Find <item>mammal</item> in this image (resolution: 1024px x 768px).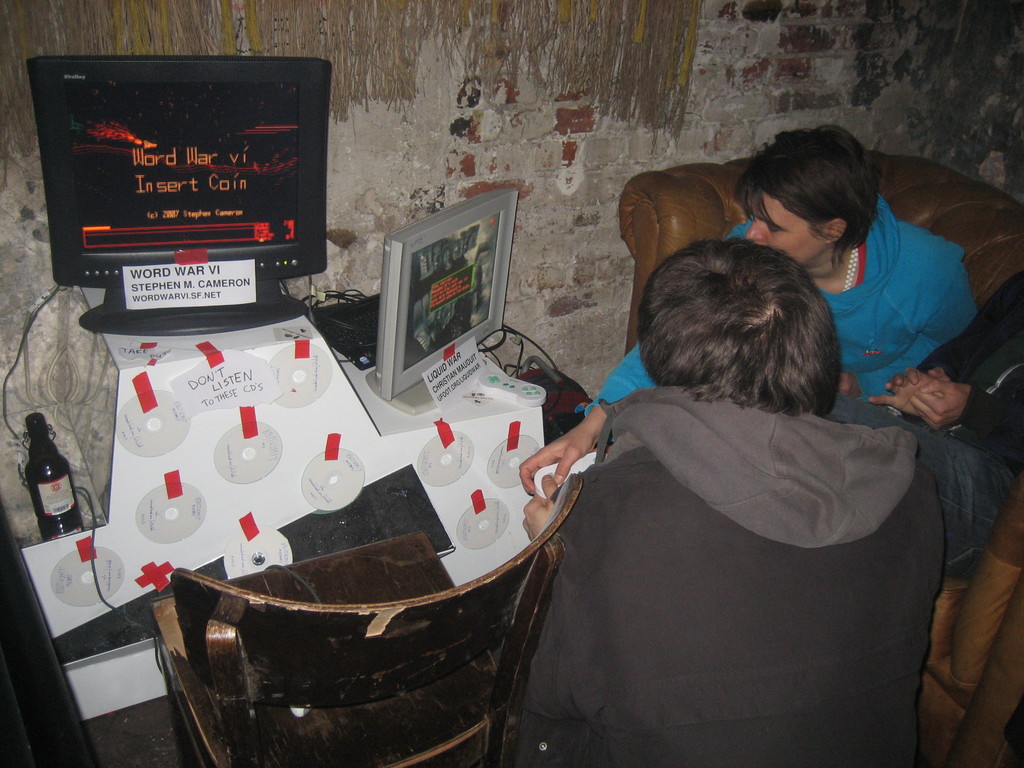
pyautogui.locateOnScreen(867, 260, 1023, 767).
